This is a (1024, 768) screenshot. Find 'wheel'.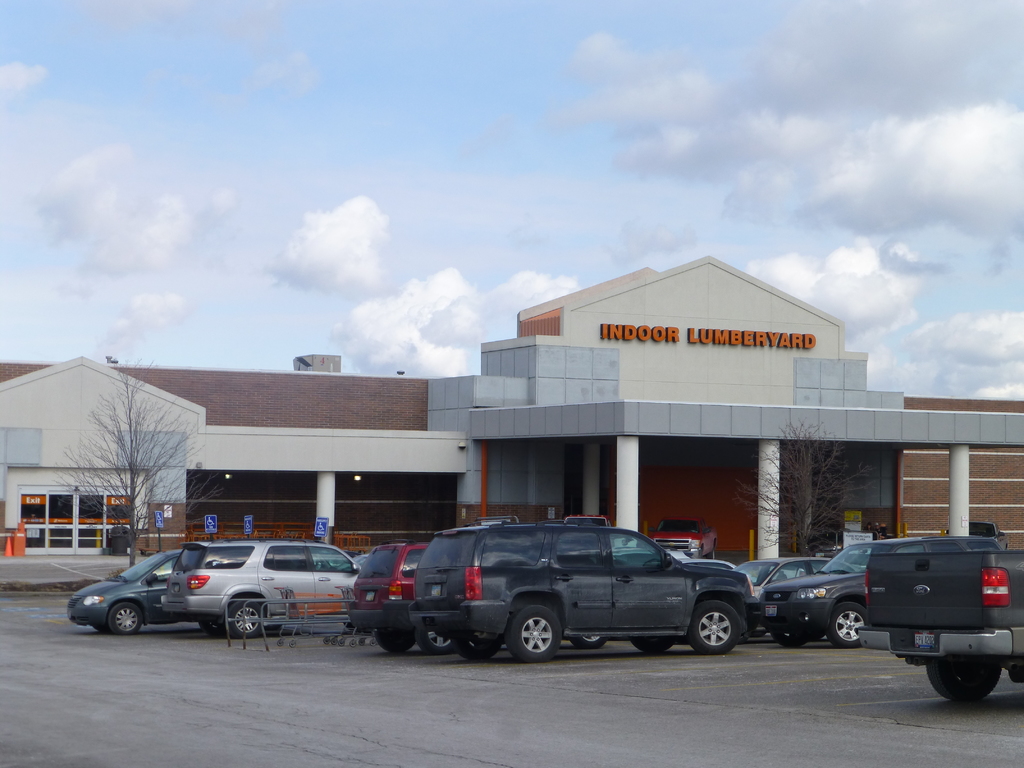
Bounding box: [572, 637, 604, 648].
